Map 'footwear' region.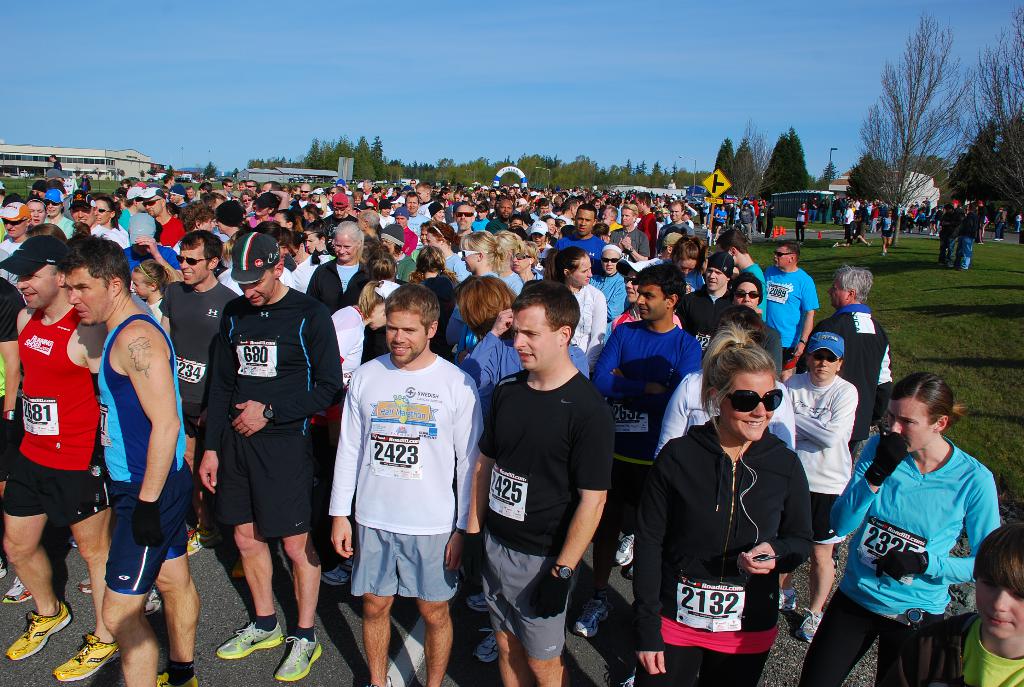
Mapped to <bbox>572, 593, 616, 638</bbox>.
